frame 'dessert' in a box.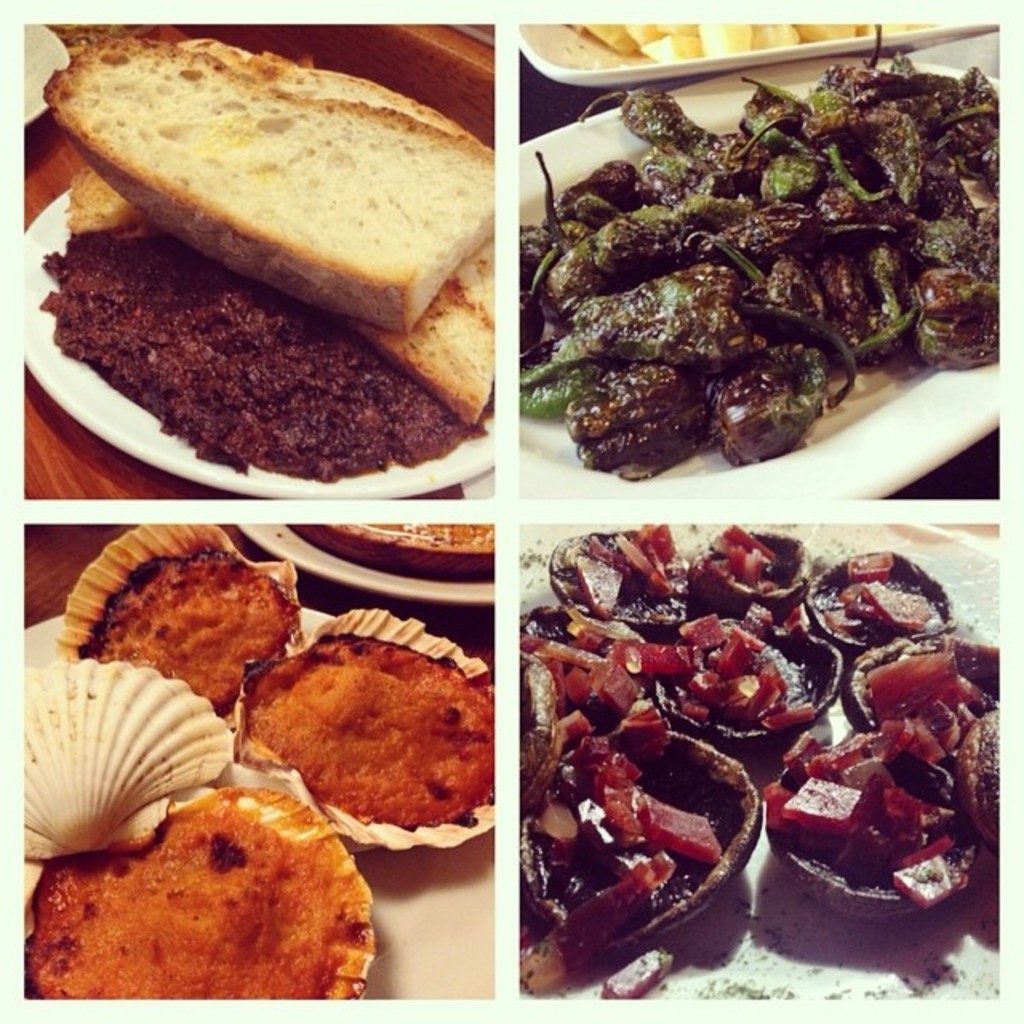
211:658:522:883.
